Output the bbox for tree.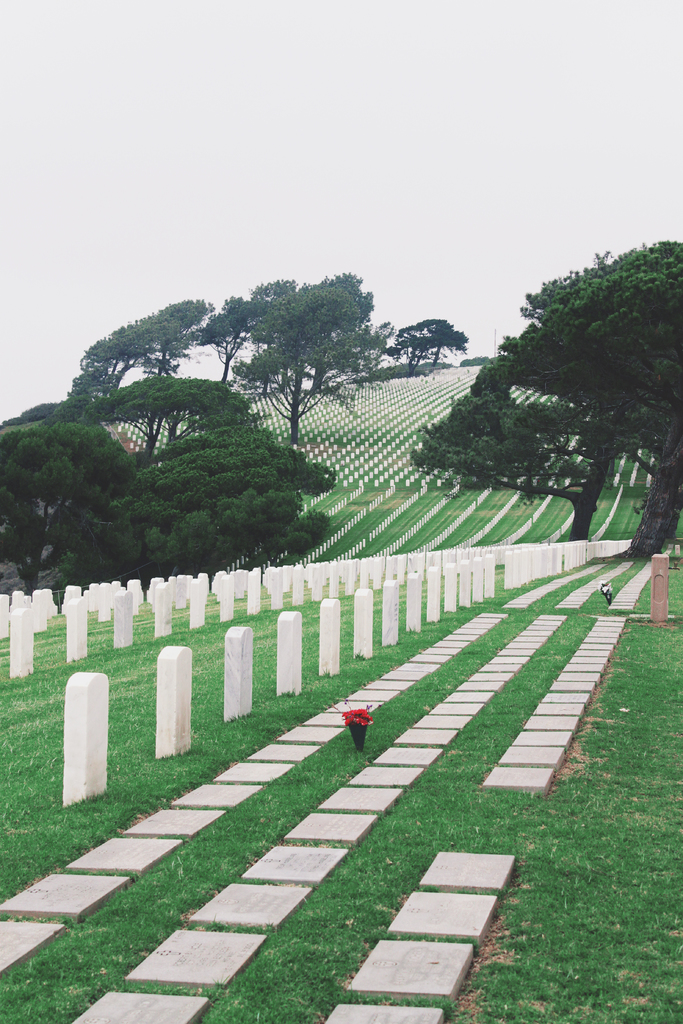
[386, 310, 470, 378].
